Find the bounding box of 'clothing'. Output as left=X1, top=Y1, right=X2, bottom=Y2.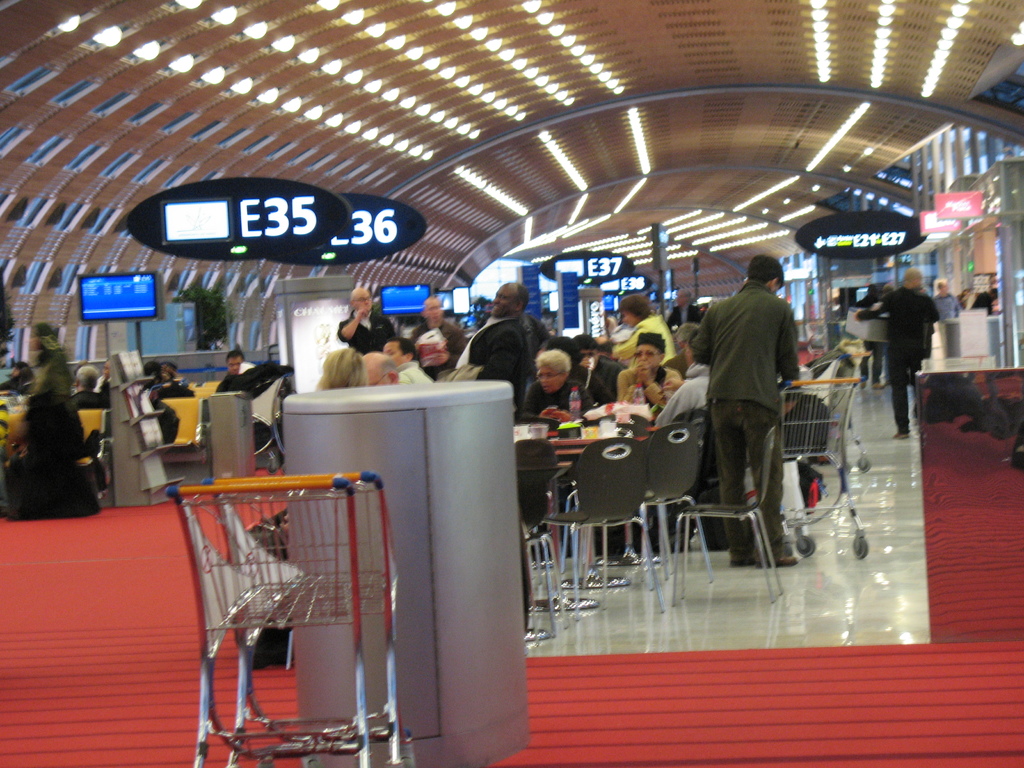
left=615, top=313, right=675, bottom=370.
